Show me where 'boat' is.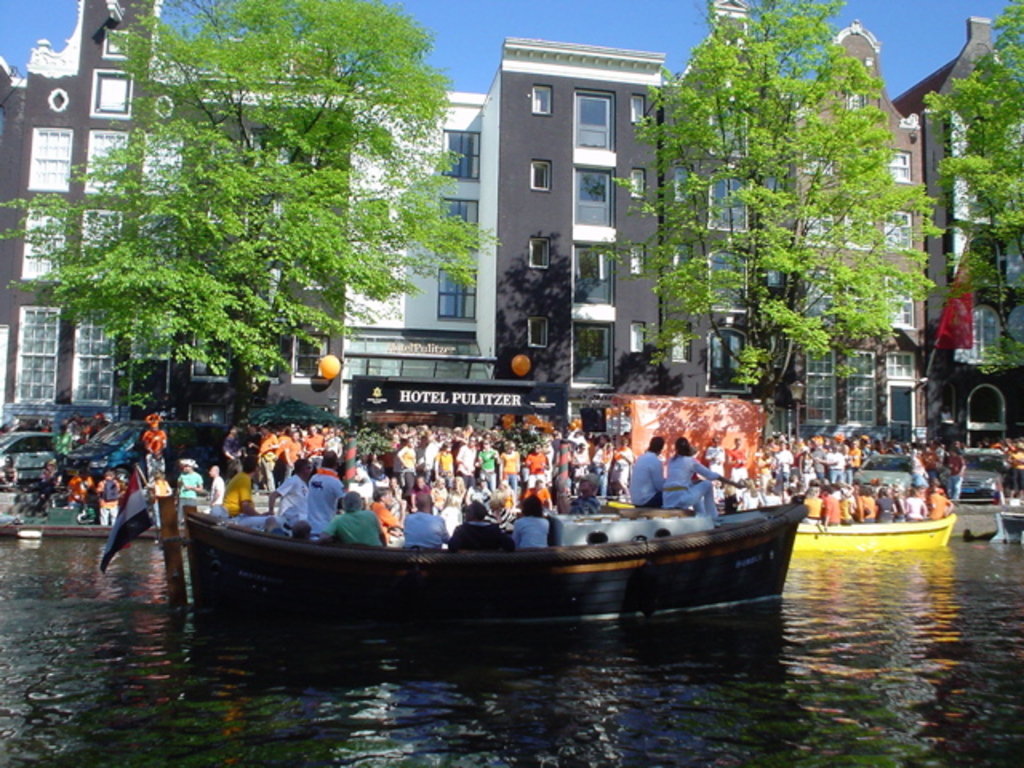
'boat' is at [x1=794, y1=514, x2=958, y2=546].
